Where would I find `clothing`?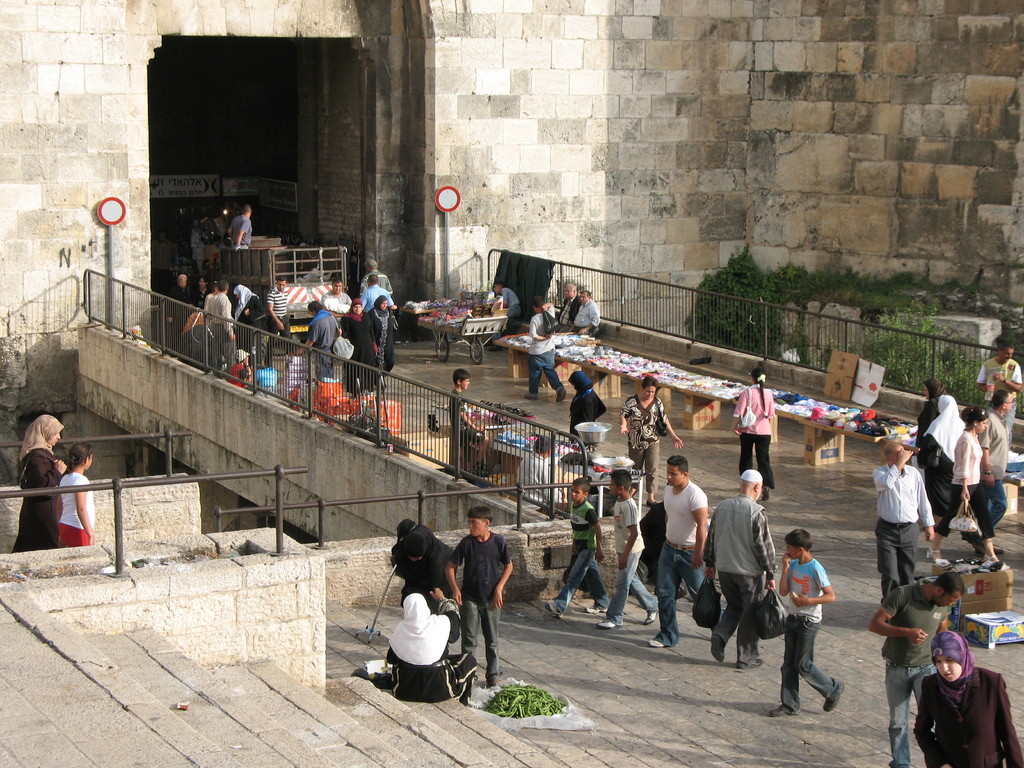
At [980,404,1011,526].
